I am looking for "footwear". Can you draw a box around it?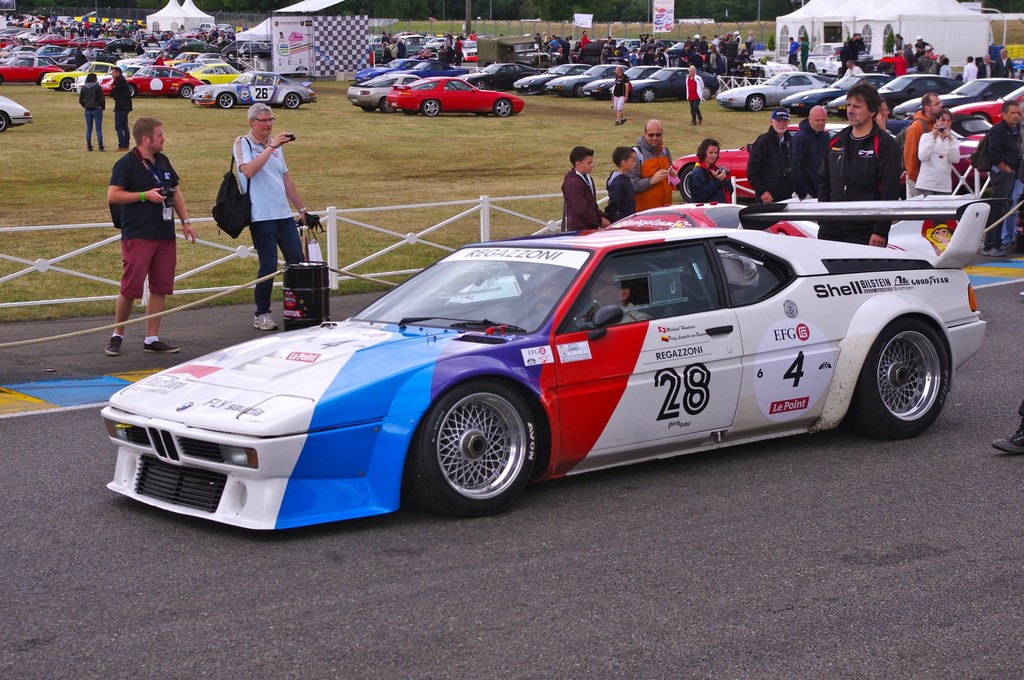
Sure, the bounding box is {"x1": 986, "y1": 250, "x2": 1000, "y2": 257}.
